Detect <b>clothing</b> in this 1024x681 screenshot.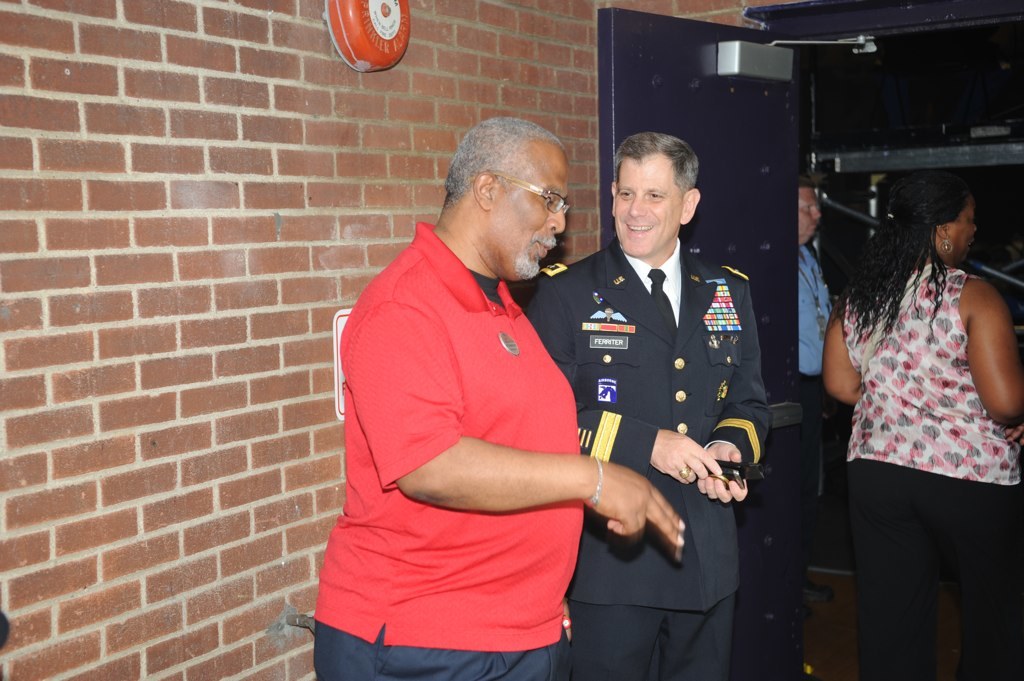
Detection: [326,203,636,646].
